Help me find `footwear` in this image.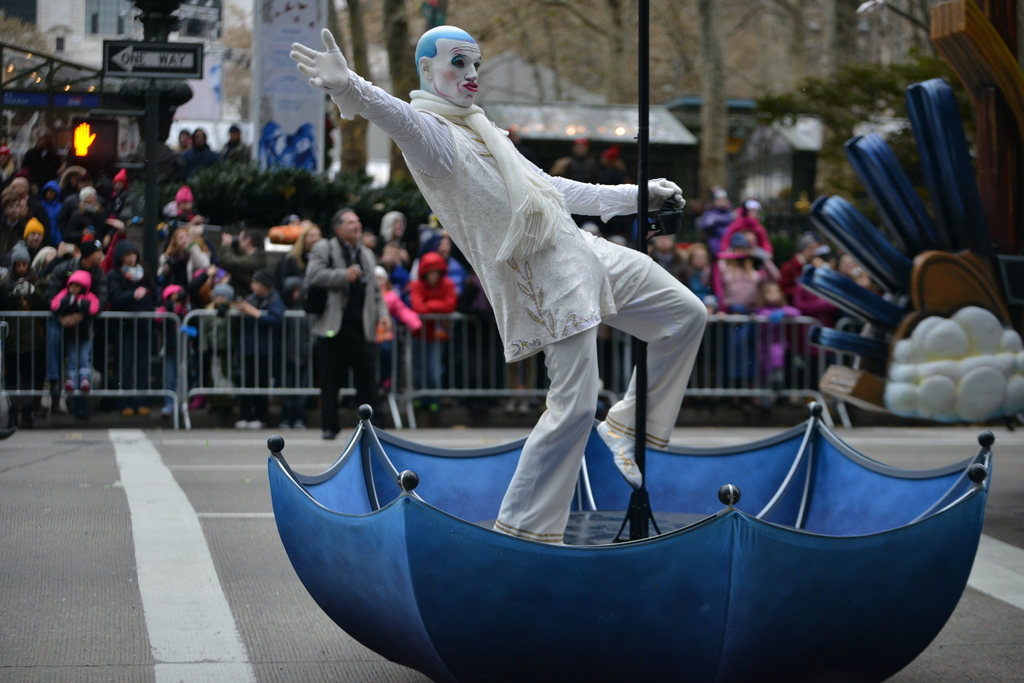
Found it: (x1=79, y1=376, x2=85, y2=394).
